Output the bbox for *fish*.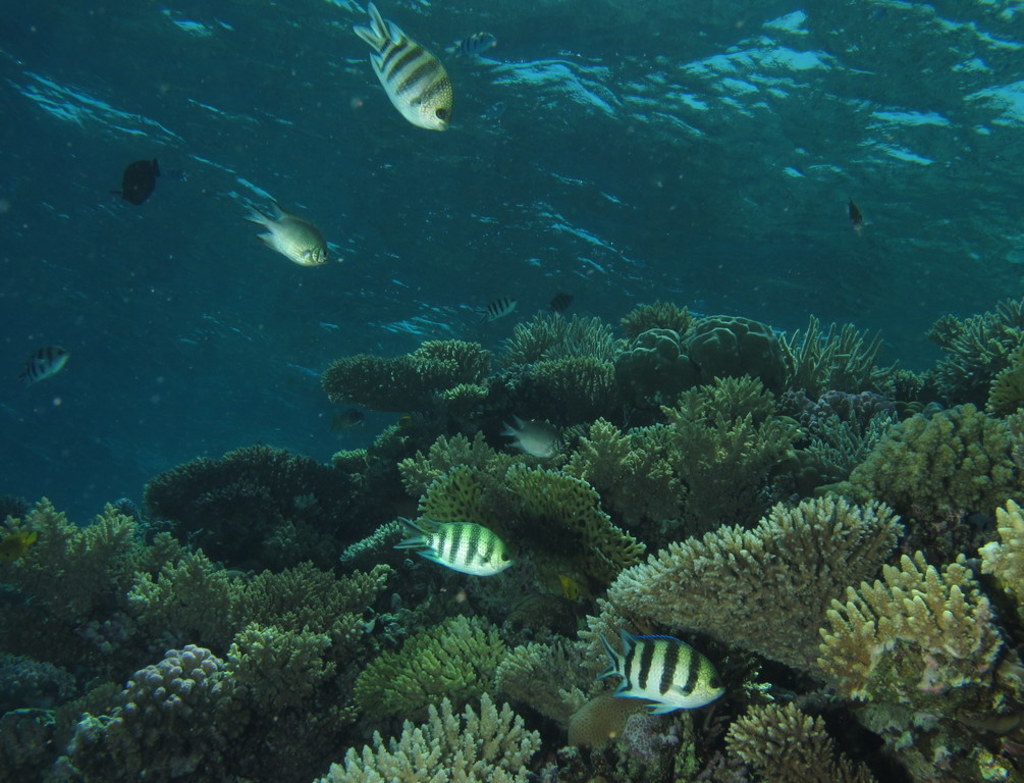
[left=475, top=297, right=523, bottom=325].
